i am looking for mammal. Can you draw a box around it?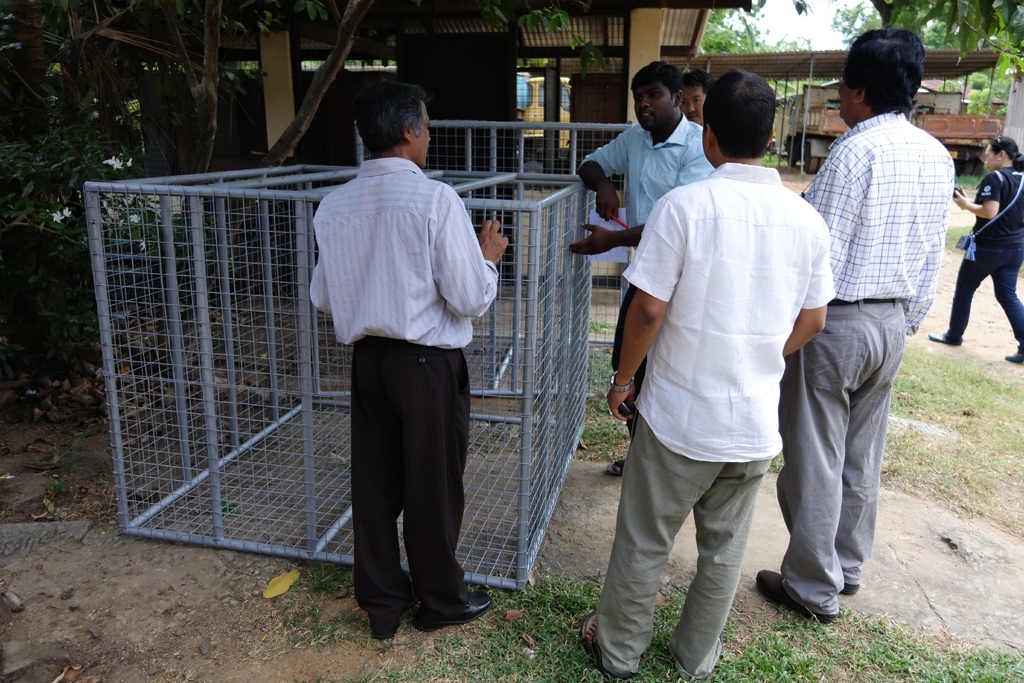
Sure, the bounding box is pyautogui.locateOnScreen(754, 27, 954, 623).
